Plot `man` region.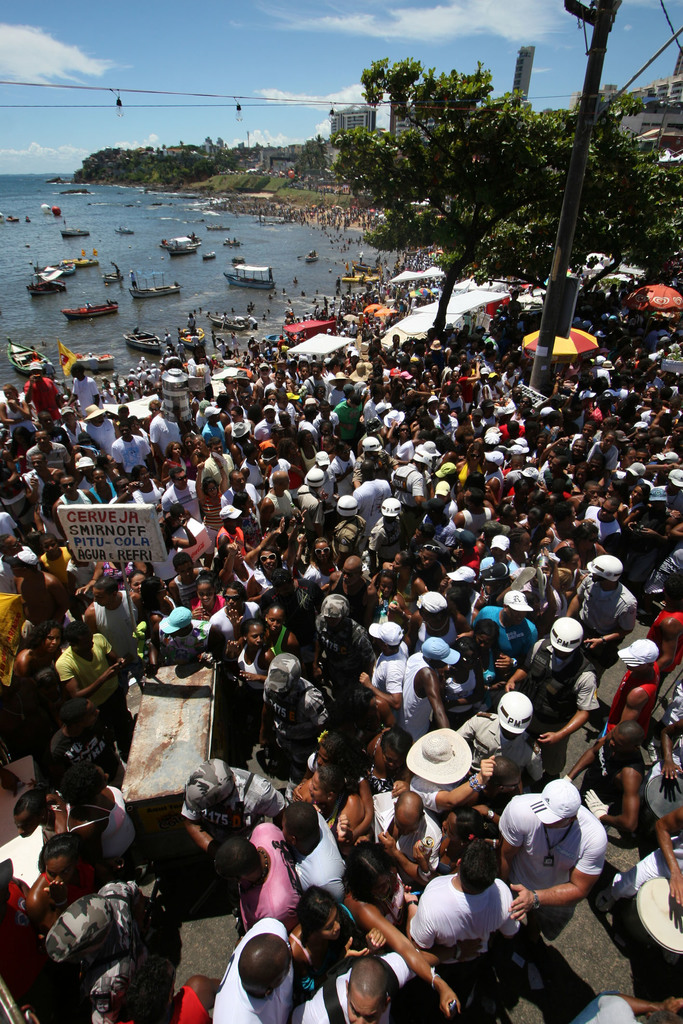
Plotted at box(149, 408, 184, 463).
